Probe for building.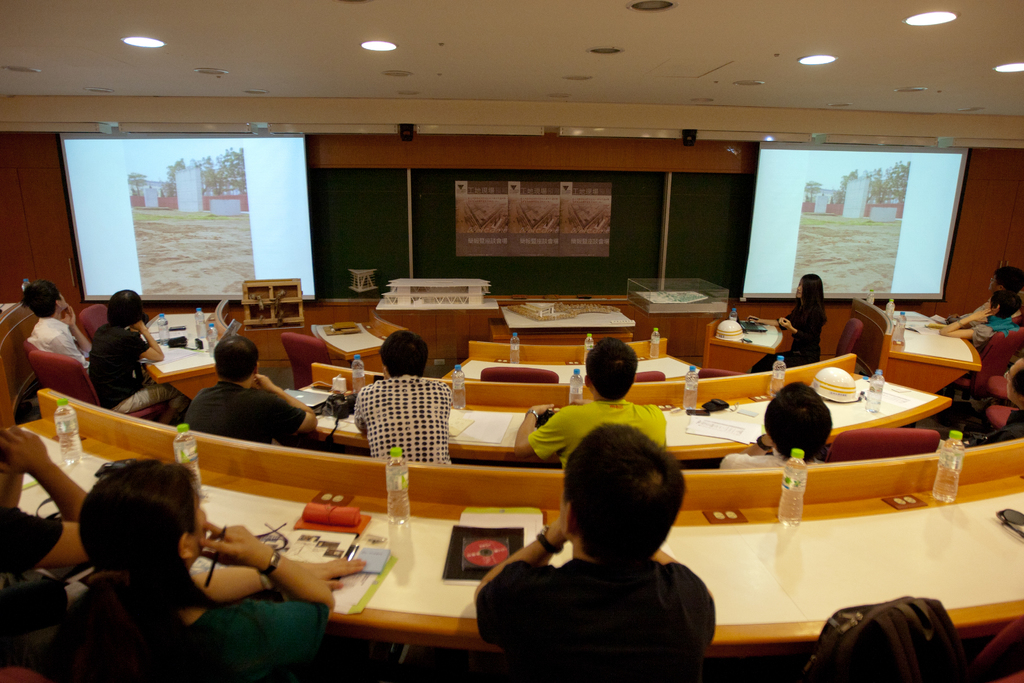
Probe result: (0, 0, 1023, 682).
